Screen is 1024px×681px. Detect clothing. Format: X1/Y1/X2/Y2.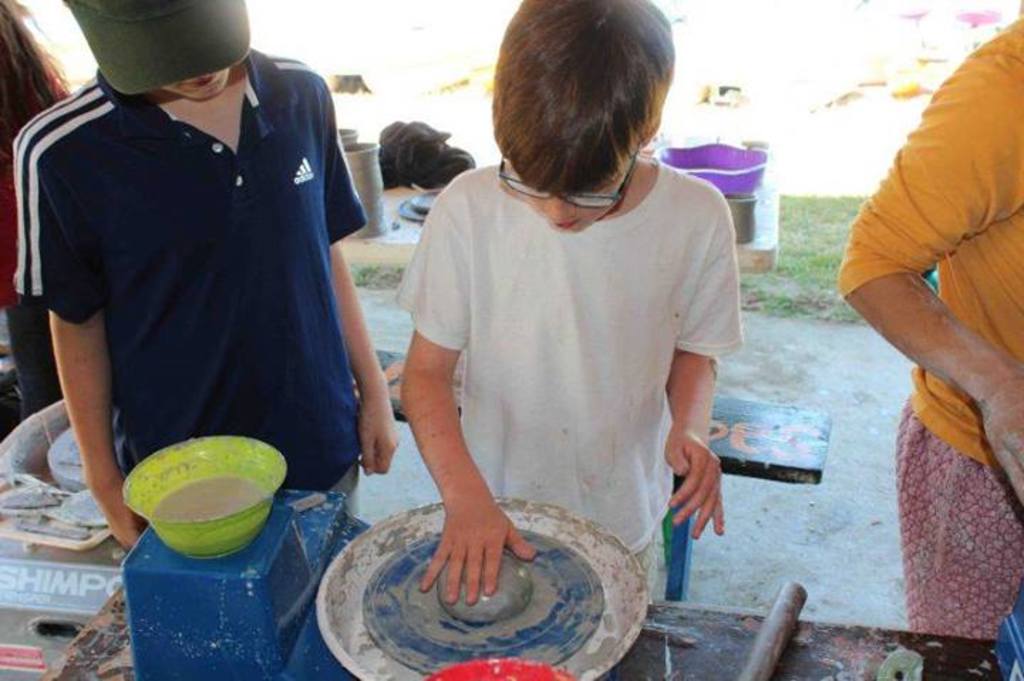
836/9/1023/626.
